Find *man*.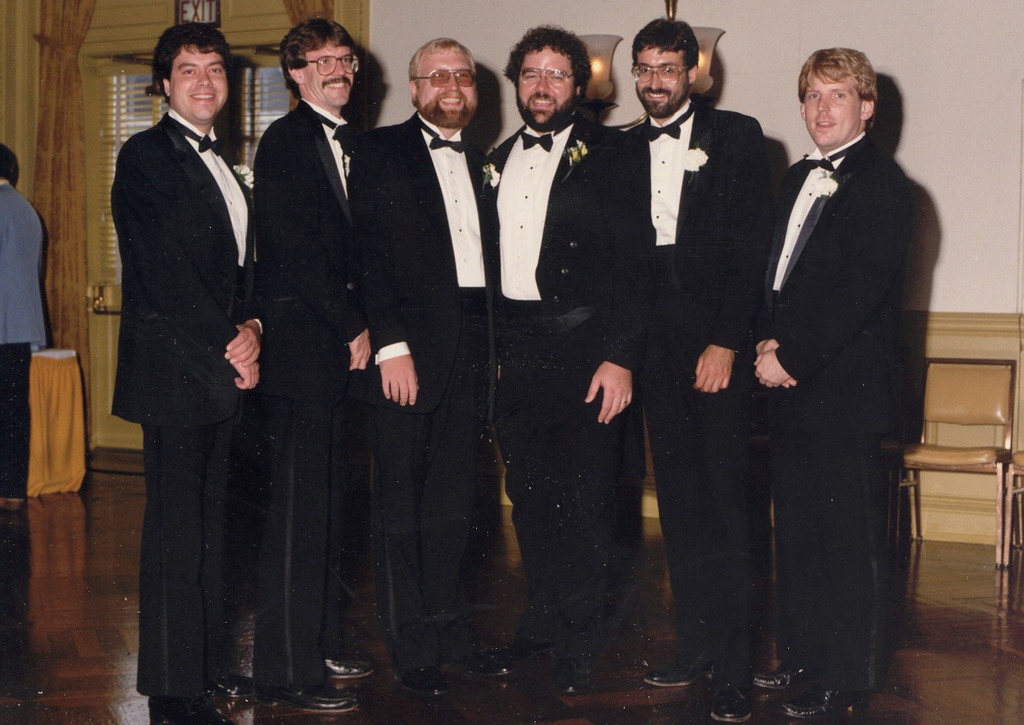
left=604, top=21, right=802, bottom=717.
